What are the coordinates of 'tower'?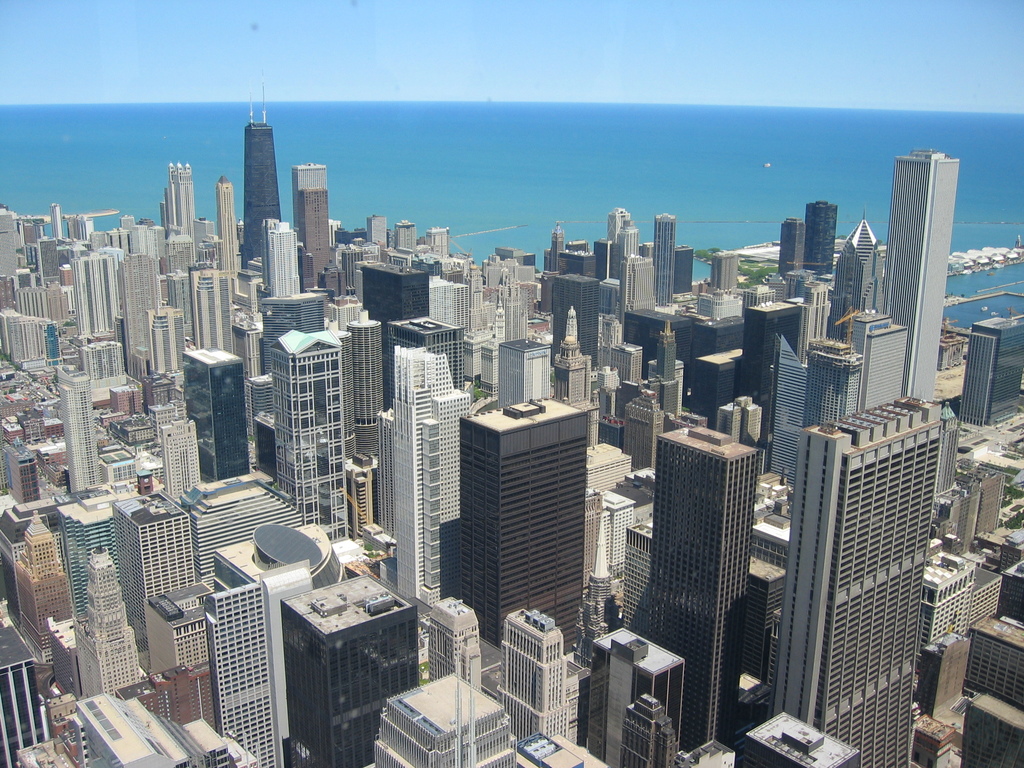
215,173,236,273.
